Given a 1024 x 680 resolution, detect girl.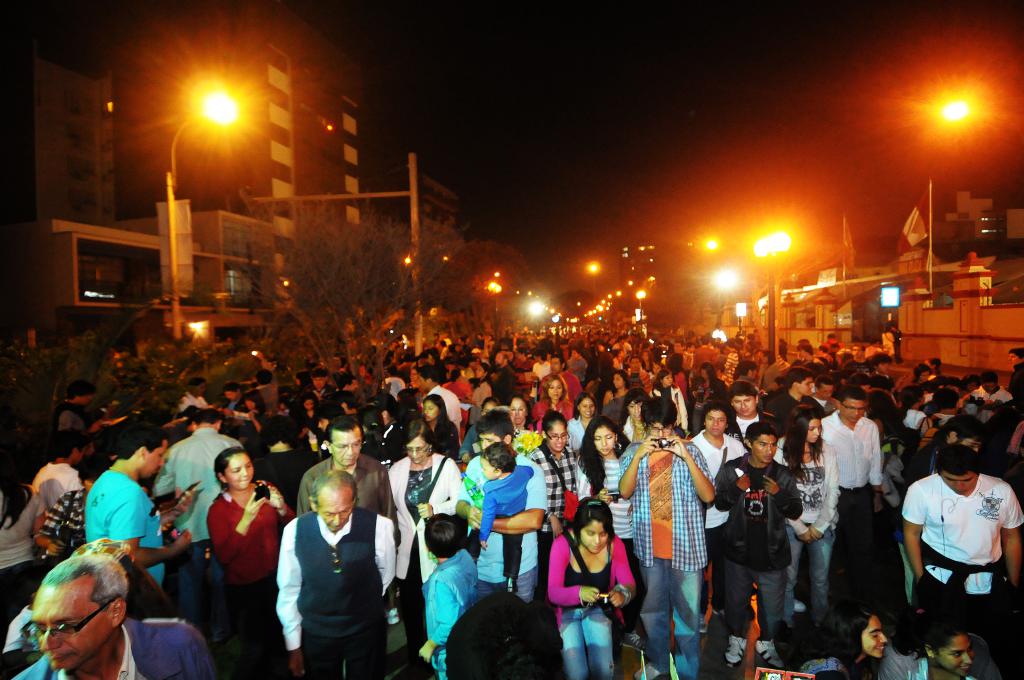
l=574, t=420, r=636, b=558.
